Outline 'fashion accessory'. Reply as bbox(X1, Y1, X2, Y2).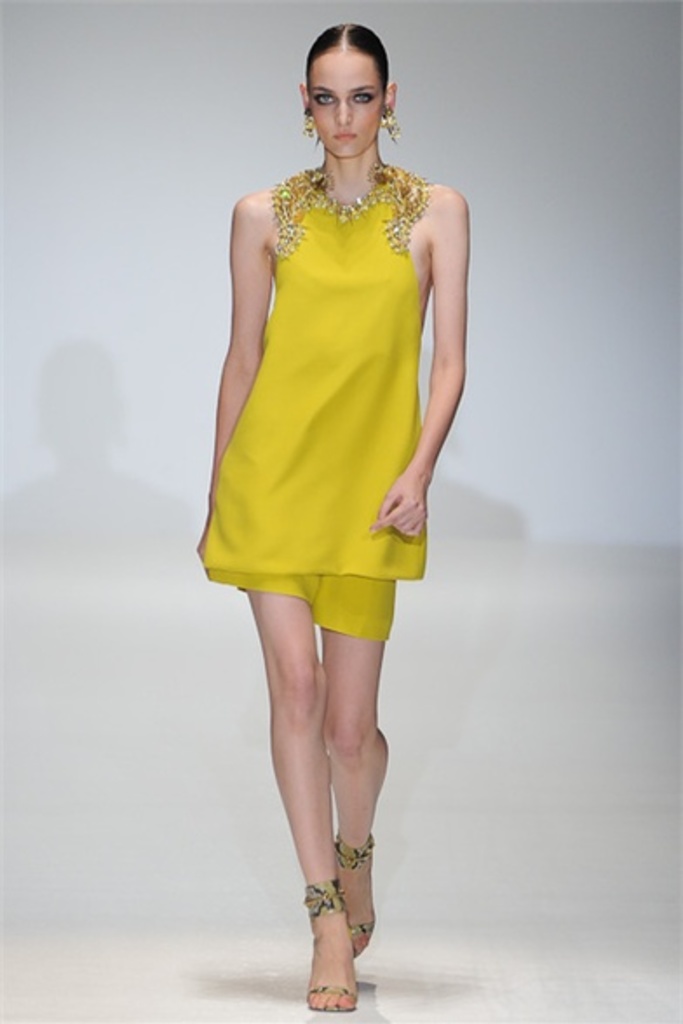
bbox(378, 101, 404, 139).
